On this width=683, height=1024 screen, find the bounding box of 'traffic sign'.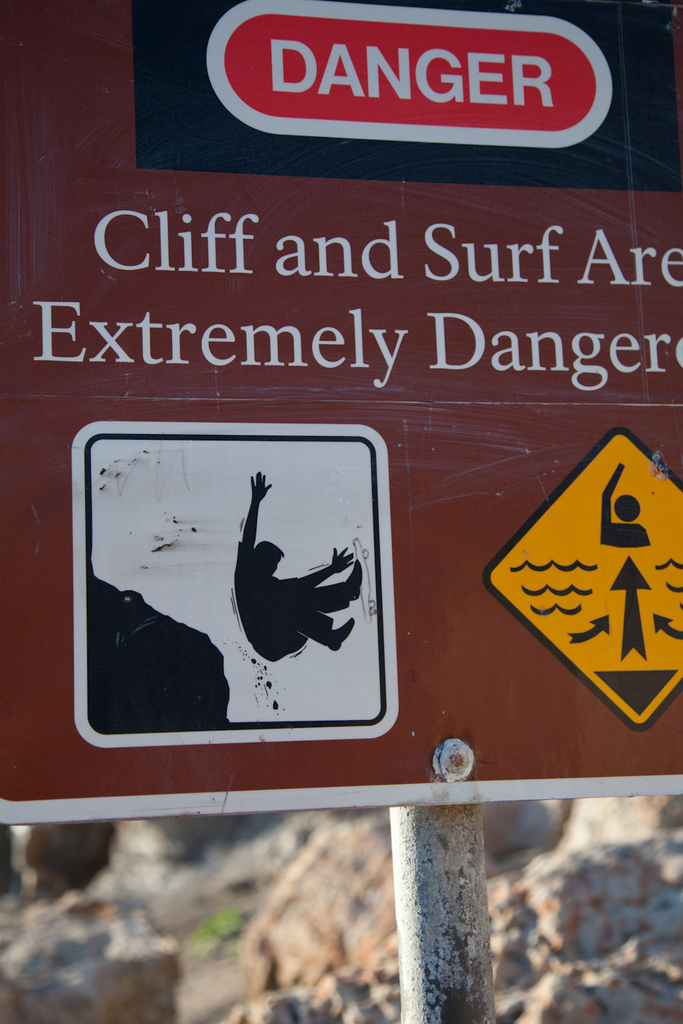
Bounding box: left=75, top=423, right=401, bottom=741.
